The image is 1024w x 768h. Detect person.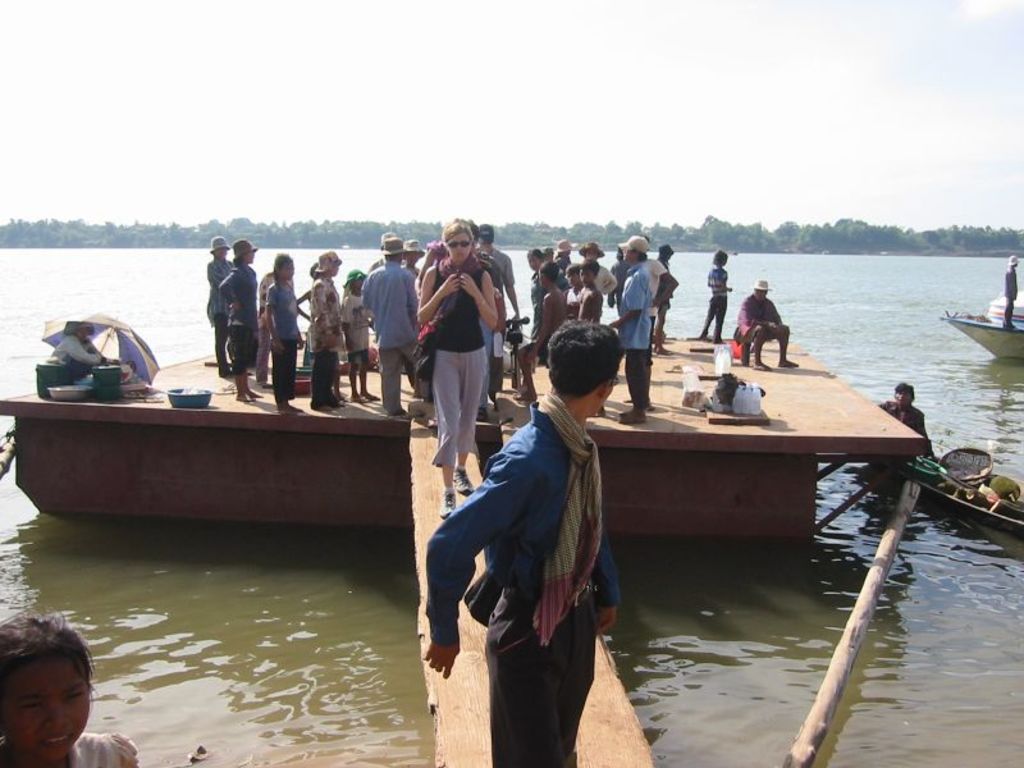
Detection: [left=996, top=255, right=1023, bottom=317].
